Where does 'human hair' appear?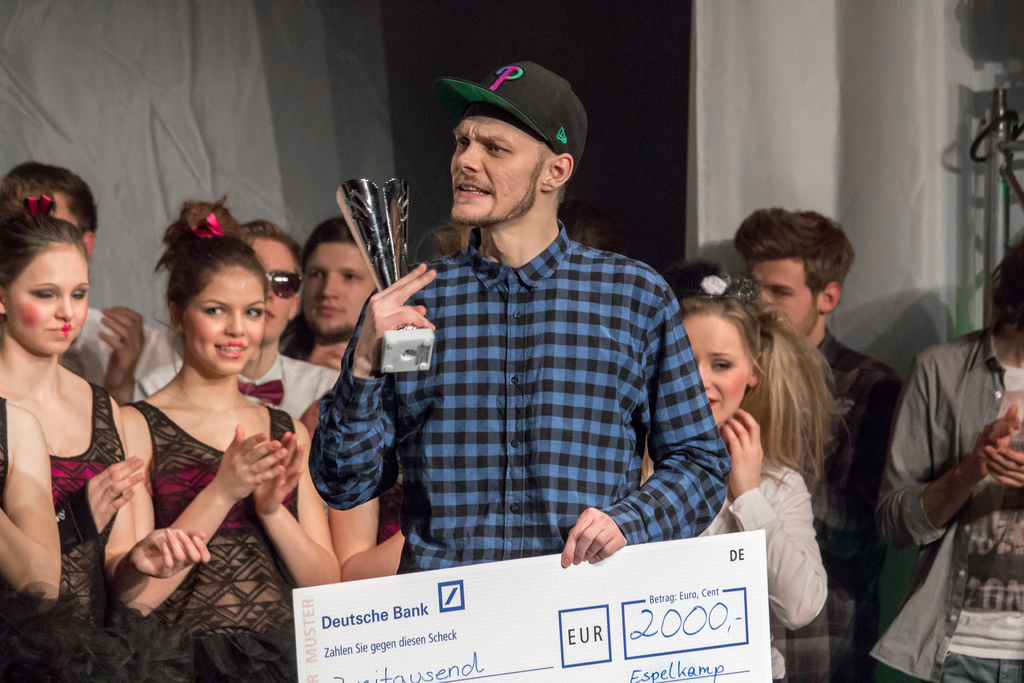
Appears at bbox=(987, 231, 1023, 332).
